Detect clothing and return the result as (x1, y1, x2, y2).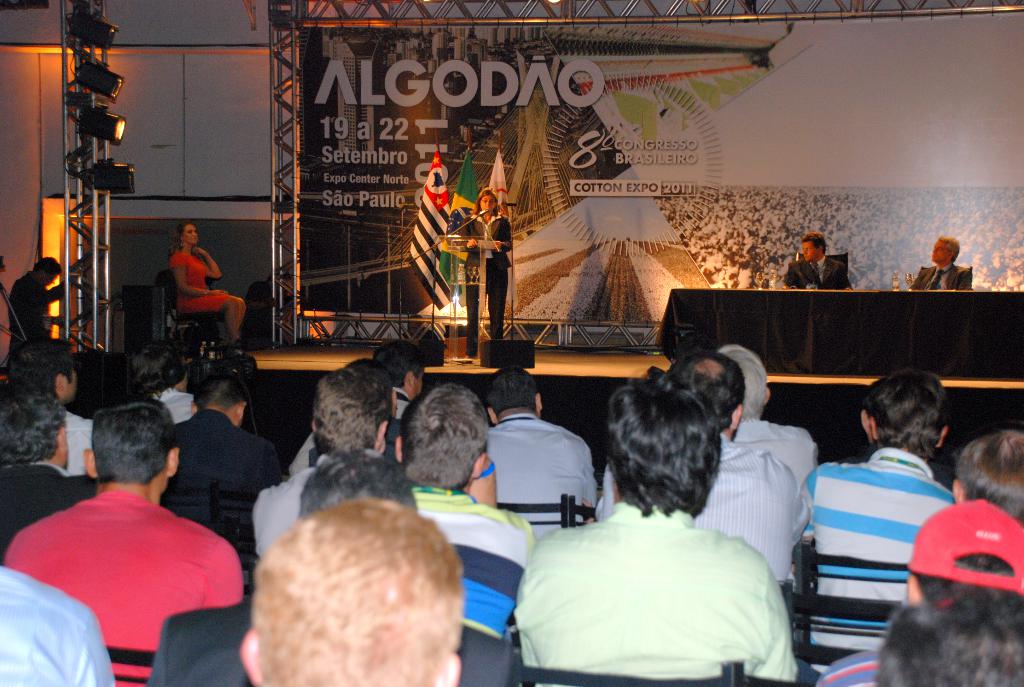
(72, 221, 1023, 686).
